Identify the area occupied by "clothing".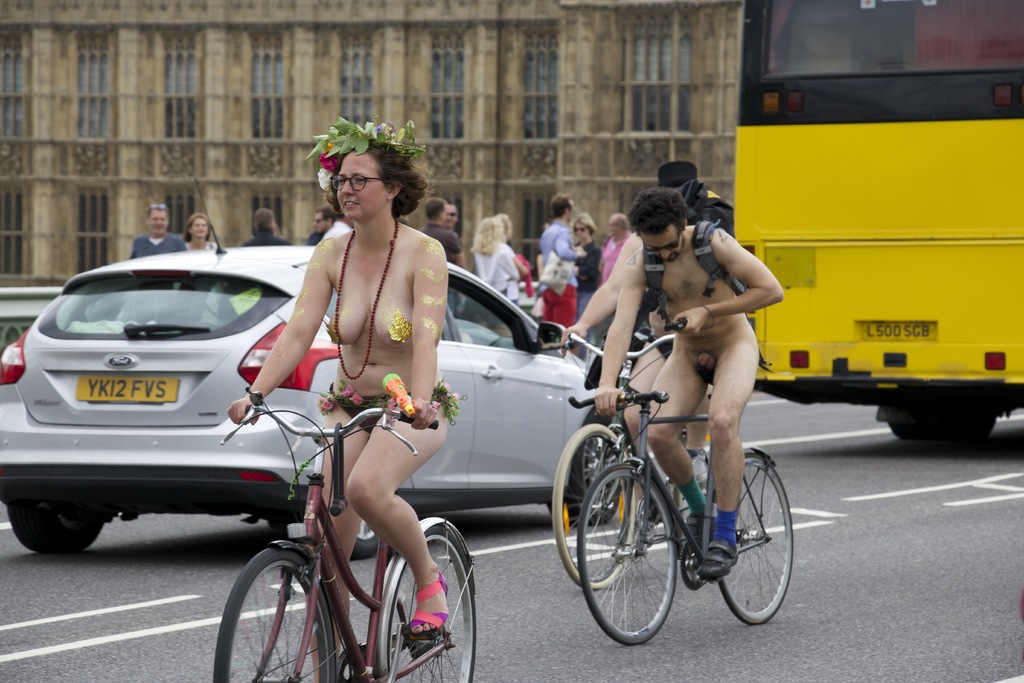
Area: pyautogui.locateOnScreen(183, 240, 218, 254).
